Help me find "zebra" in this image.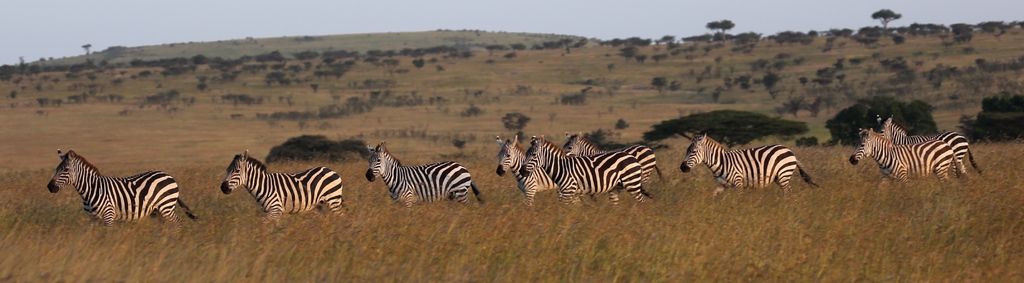
Found it: bbox=[876, 115, 985, 179].
